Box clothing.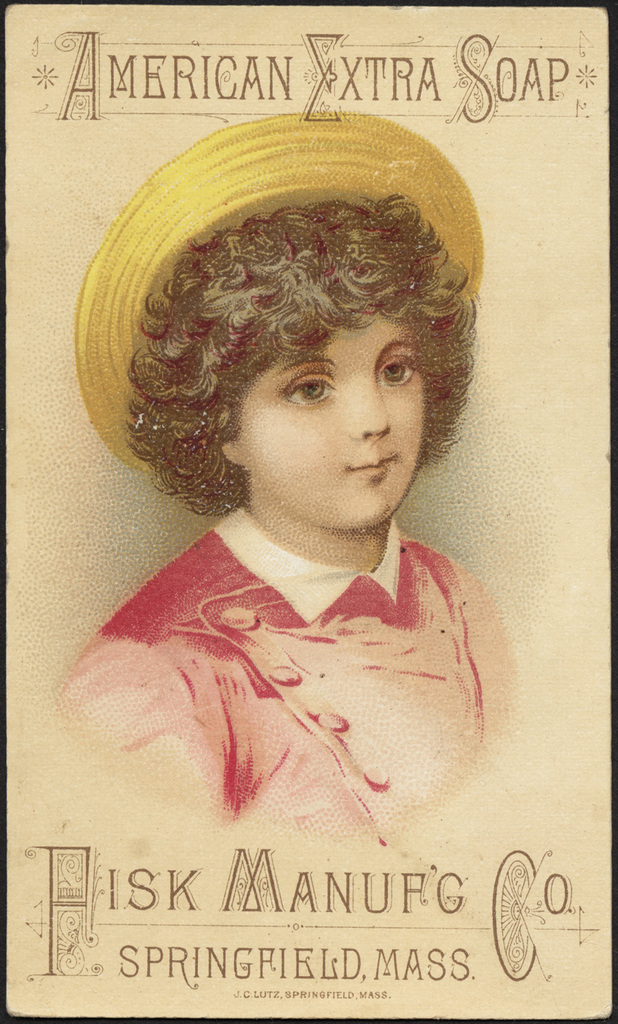
82:500:523:859.
